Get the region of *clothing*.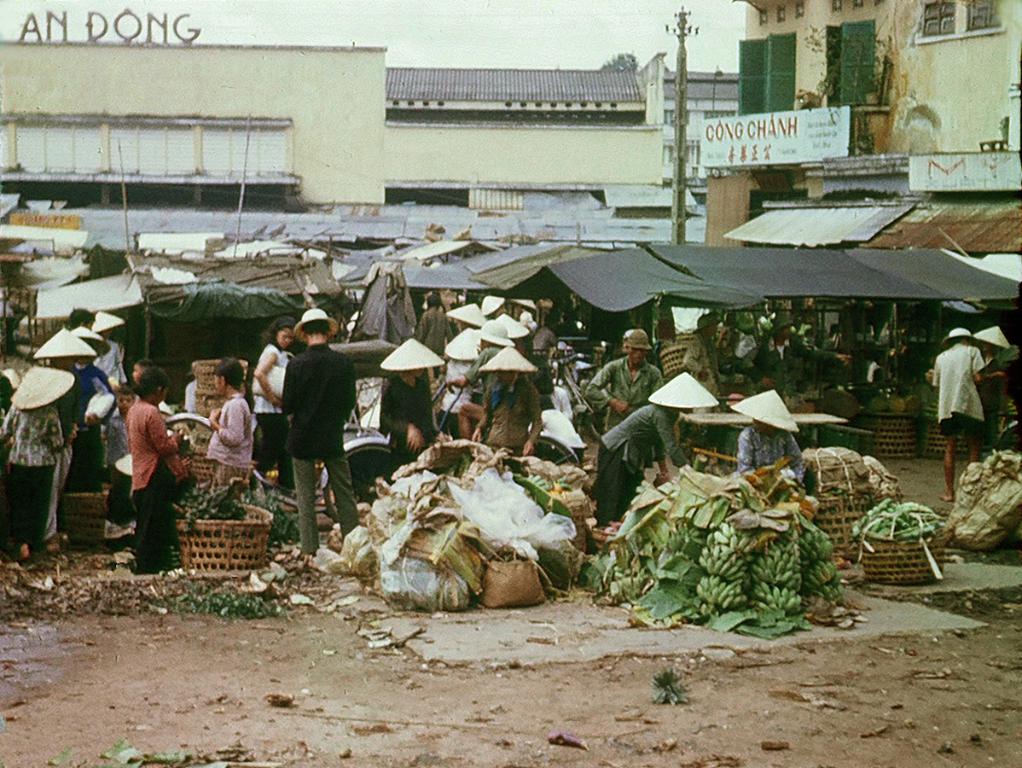
[415, 306, 455, 355].
